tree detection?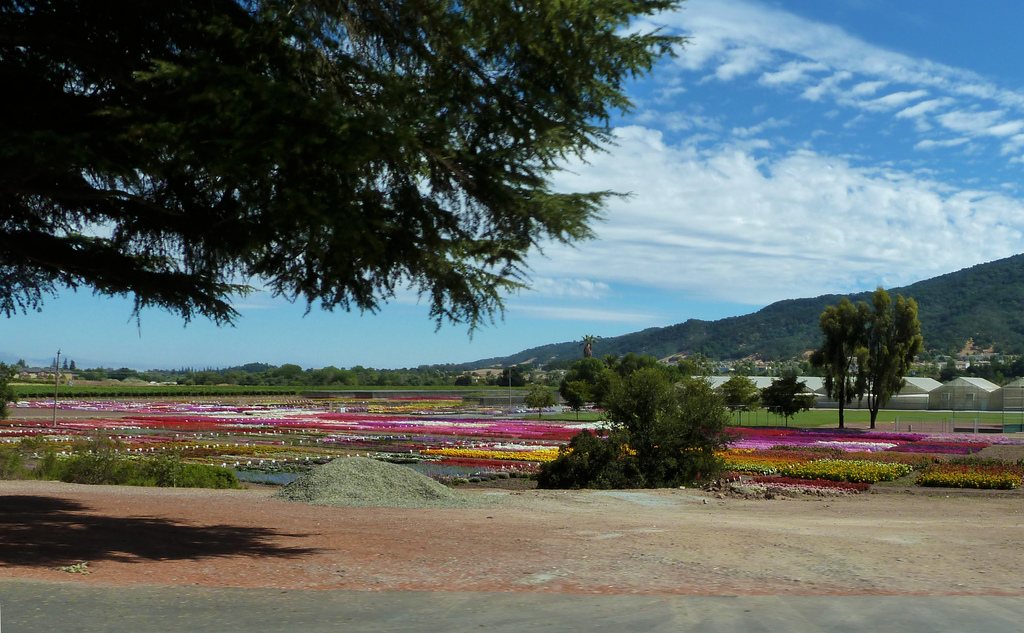
x1=715 y1=367 x2=763 y2=427
